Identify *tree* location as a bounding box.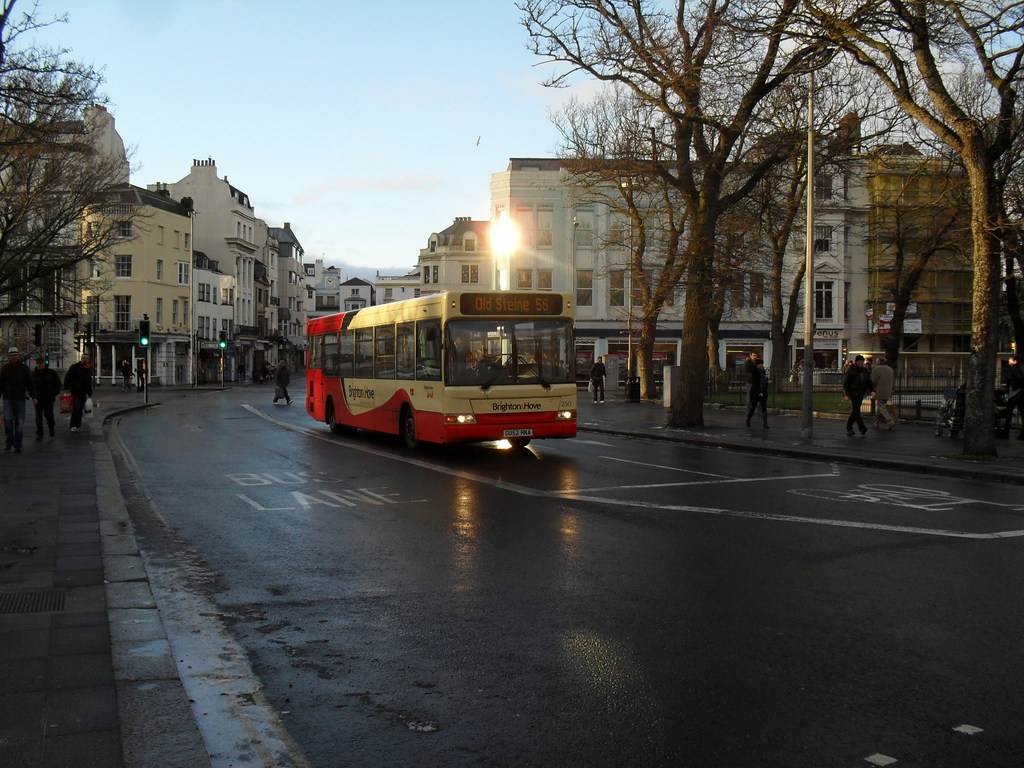
(689, 0, 805, 382).
